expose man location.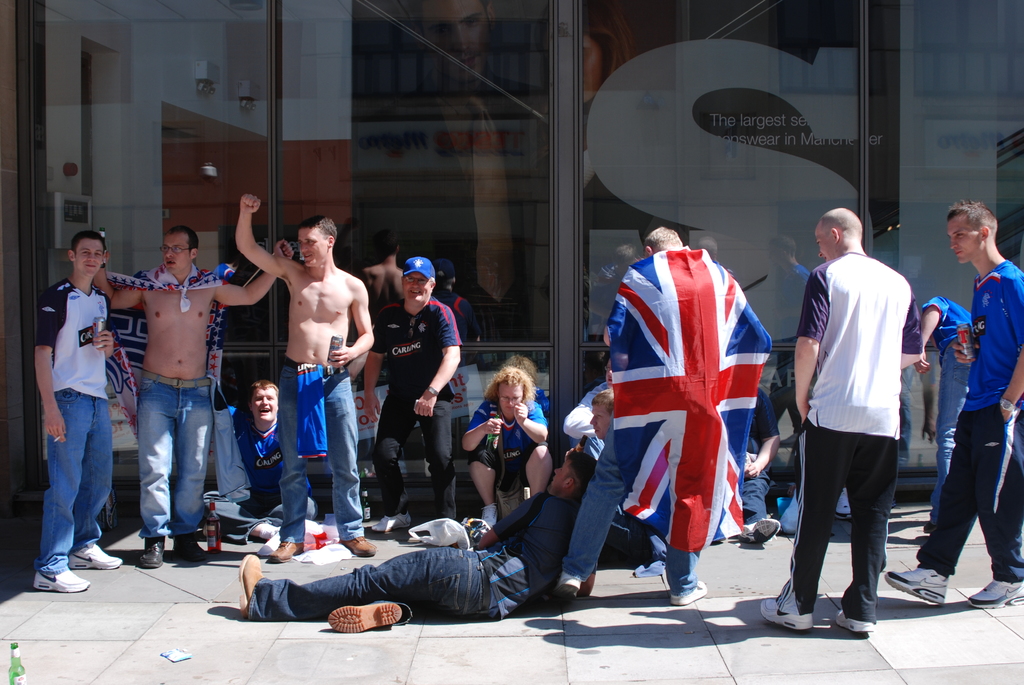
Exposed at region(90, 226, 291, 568).
